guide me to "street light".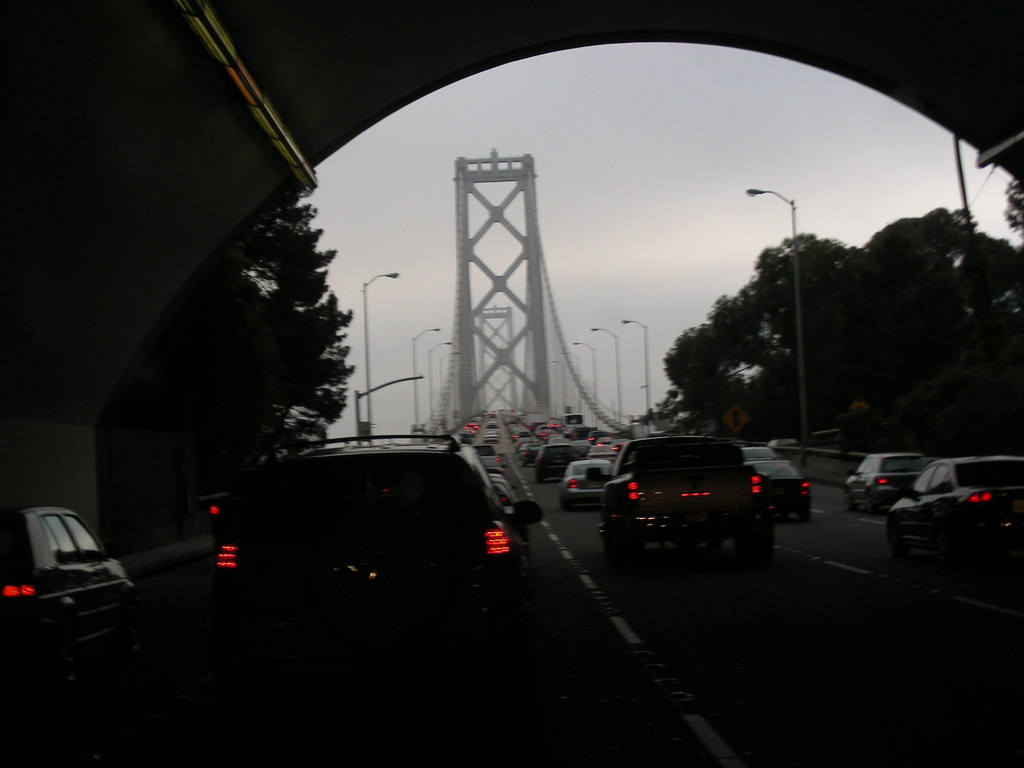
Guidance: [left=438, top=353, right=459, bottom=438].
